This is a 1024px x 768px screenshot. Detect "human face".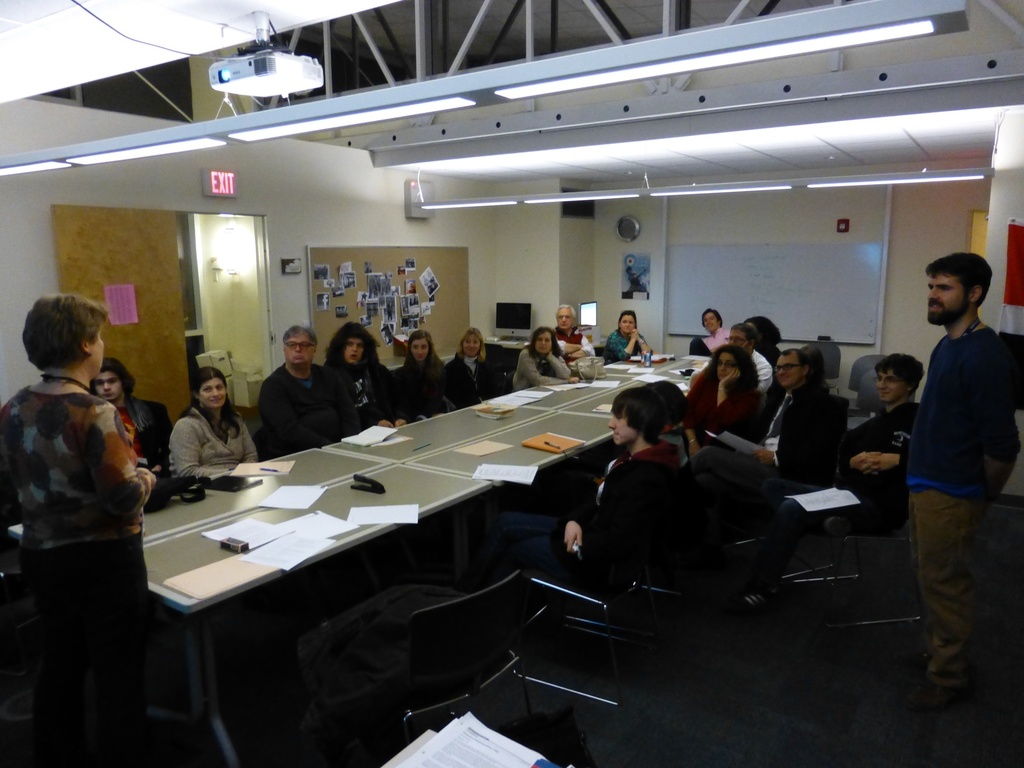
730, 331, 748, 352.
